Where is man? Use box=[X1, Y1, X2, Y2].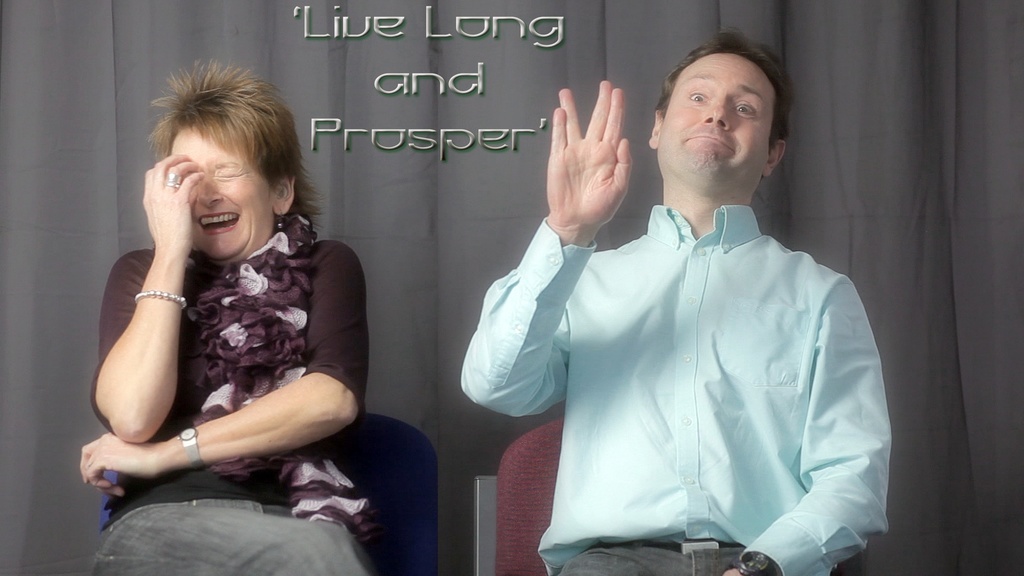
box=[443, 47, 898, 565].
